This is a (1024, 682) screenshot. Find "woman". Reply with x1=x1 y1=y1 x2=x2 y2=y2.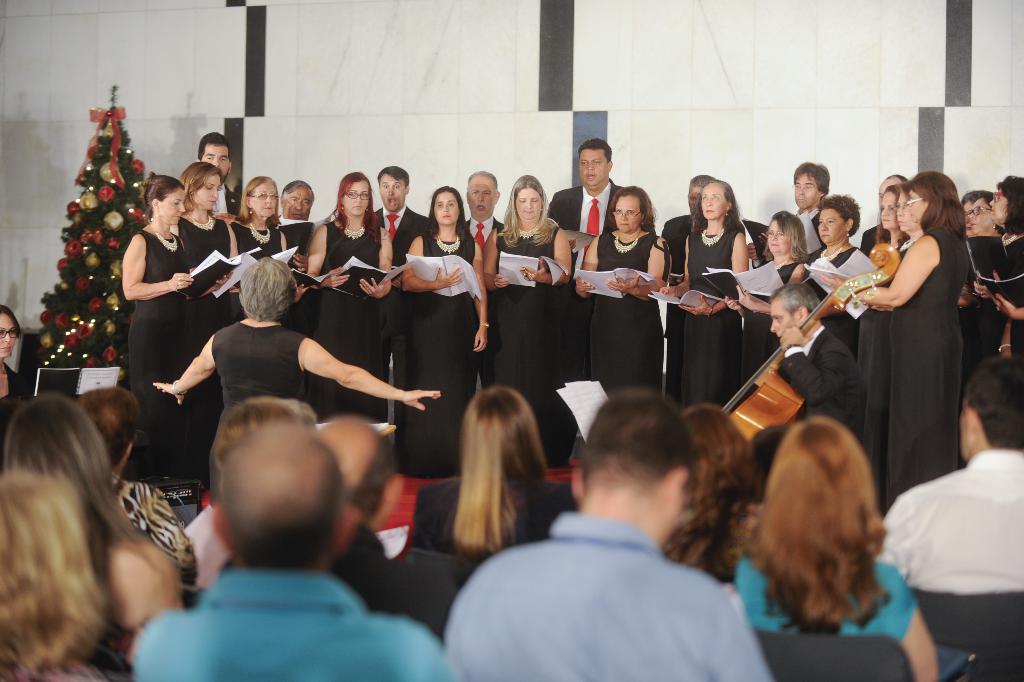
x1=225 y1=175 x2=289 y2=273.
